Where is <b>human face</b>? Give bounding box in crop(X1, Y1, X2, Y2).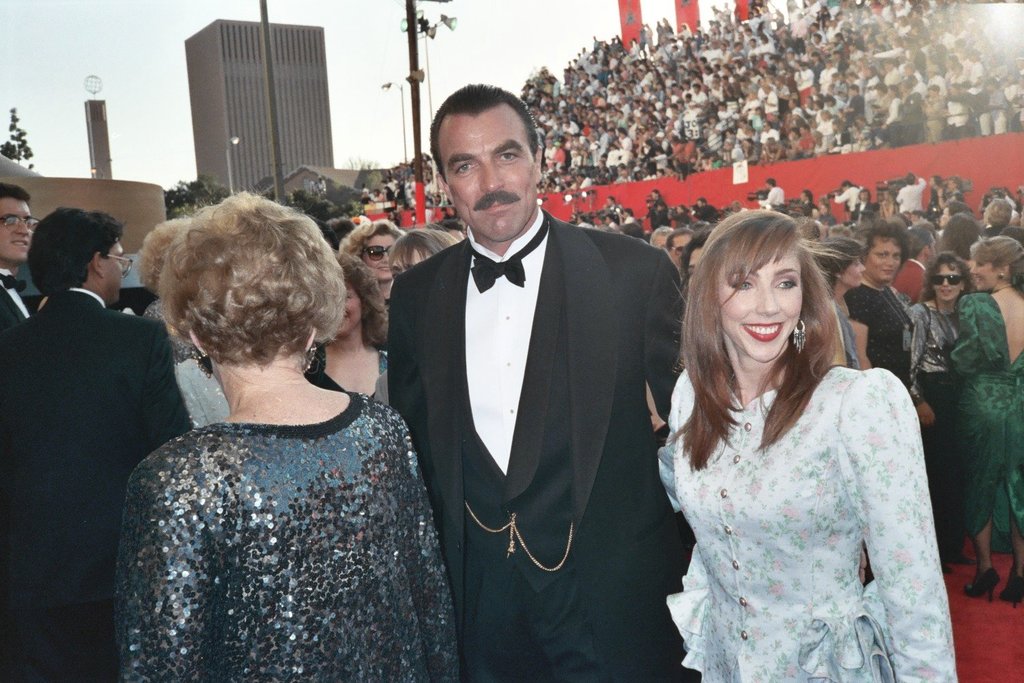
crop(433, 115, 534, 236).
